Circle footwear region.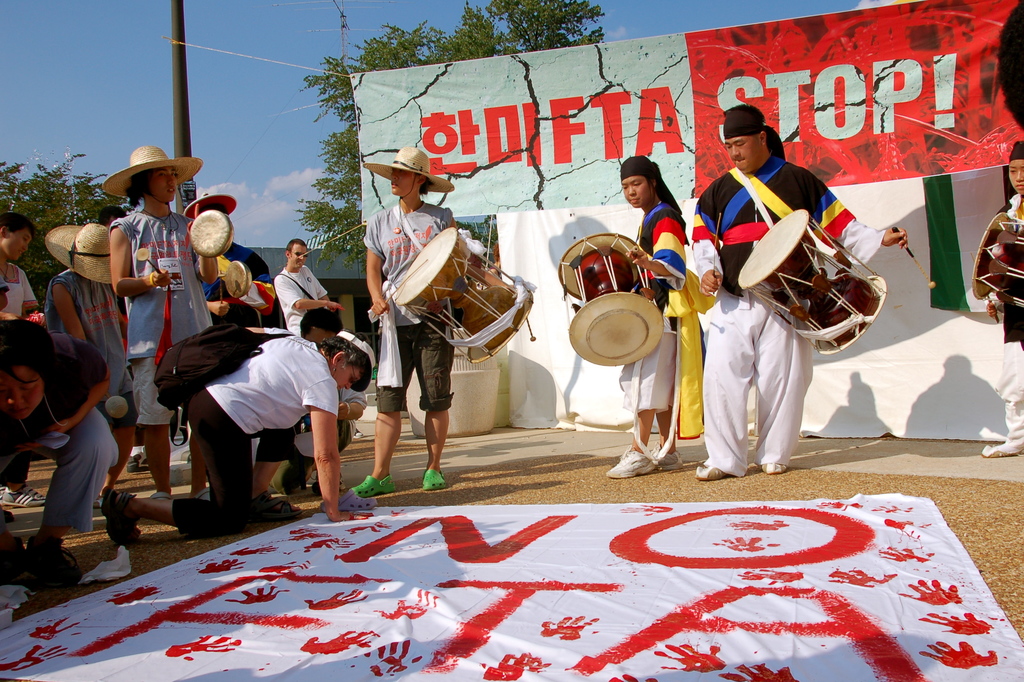
Region: 2, 483, 53, 508.
